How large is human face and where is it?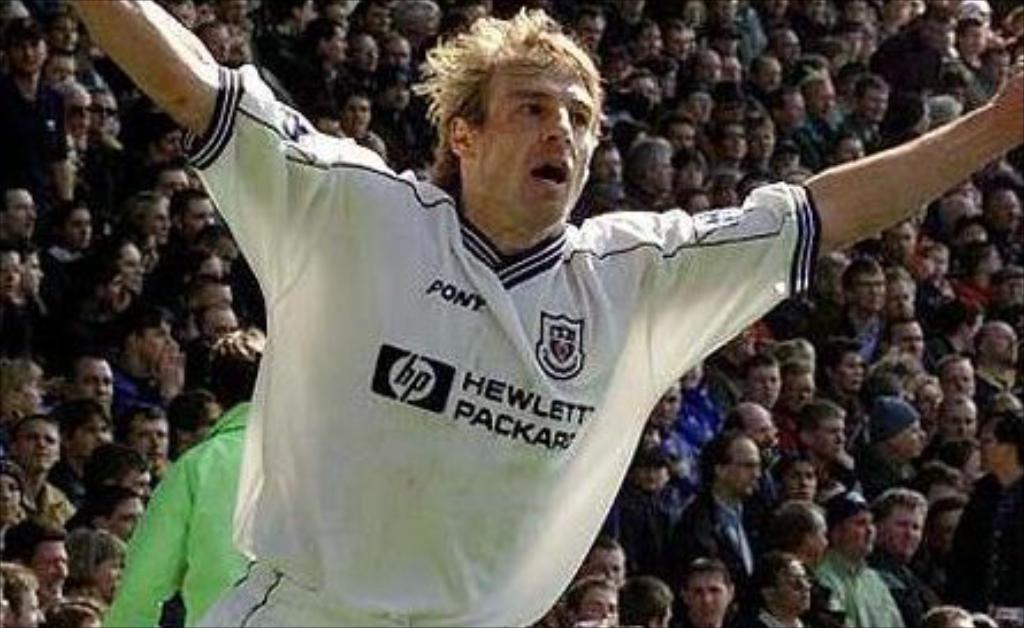
Bounding box: [x1=209, y1=311, x2=237, y2=334].
